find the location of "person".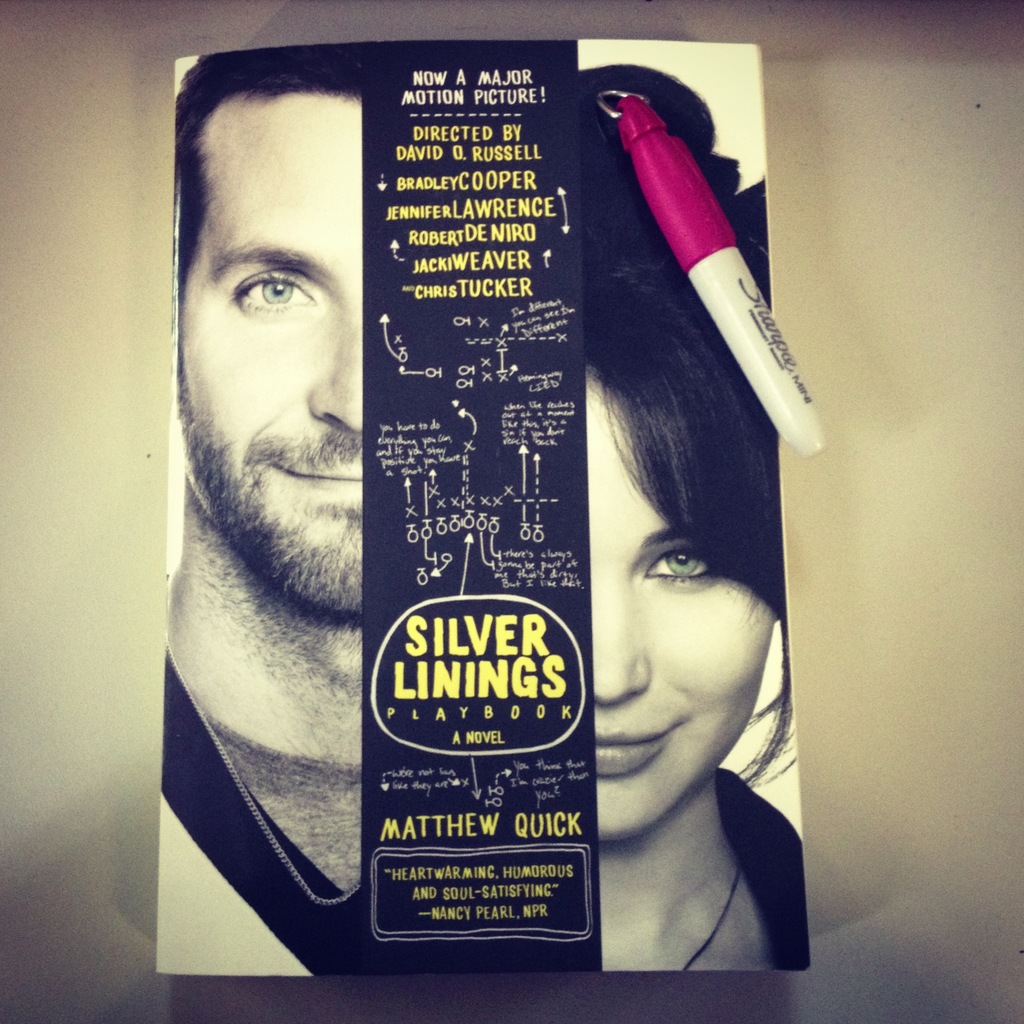
Location: locate(592, 67, 809, 975).
